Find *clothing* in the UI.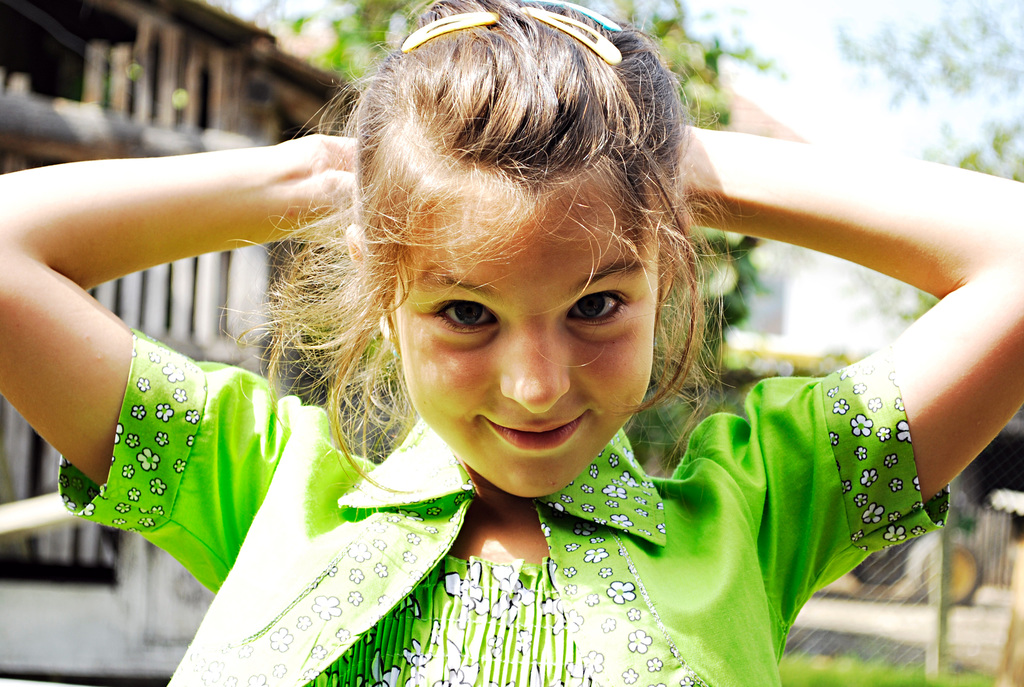
UI element at box=[52, 329, 948, 686].
